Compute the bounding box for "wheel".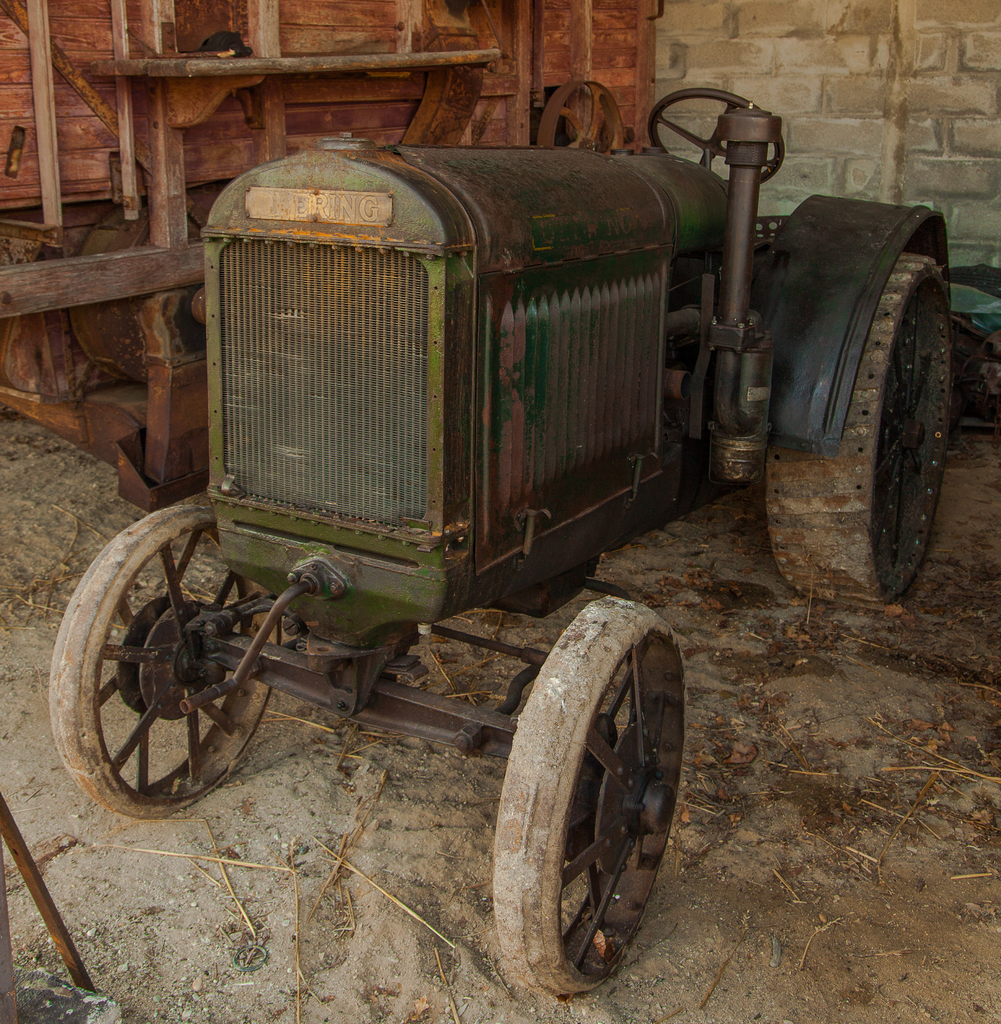
x1=650, y1=88, x2=787, y2=187.
